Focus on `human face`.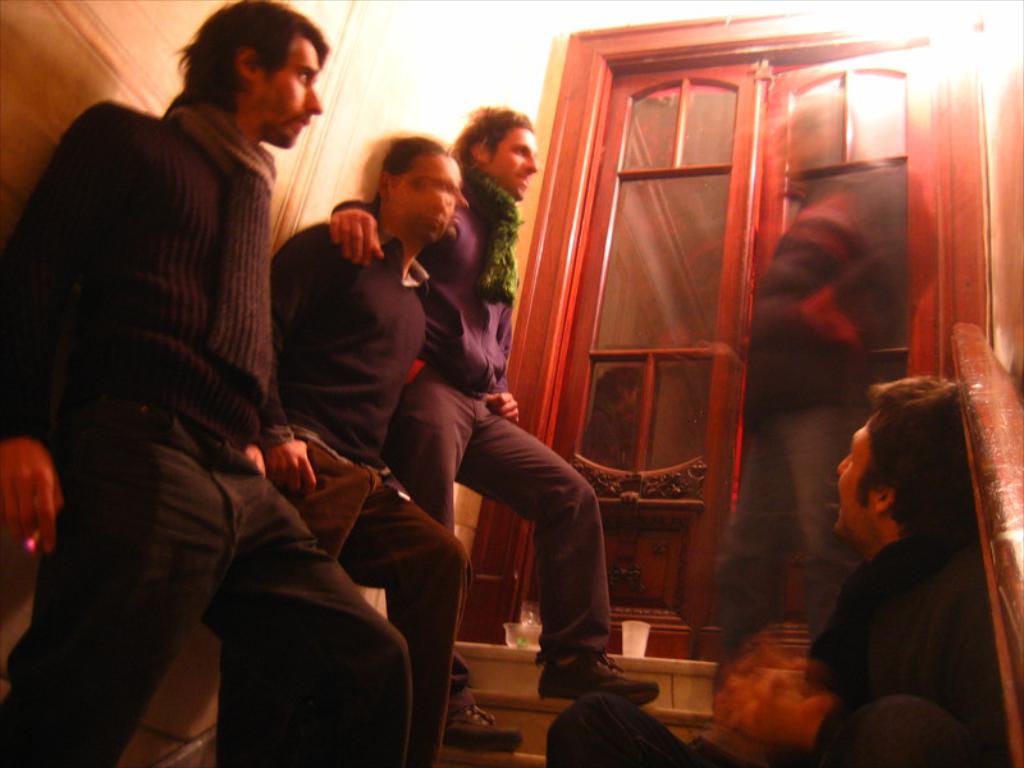
Focused at bbox=(835, 421, 874, 531).
